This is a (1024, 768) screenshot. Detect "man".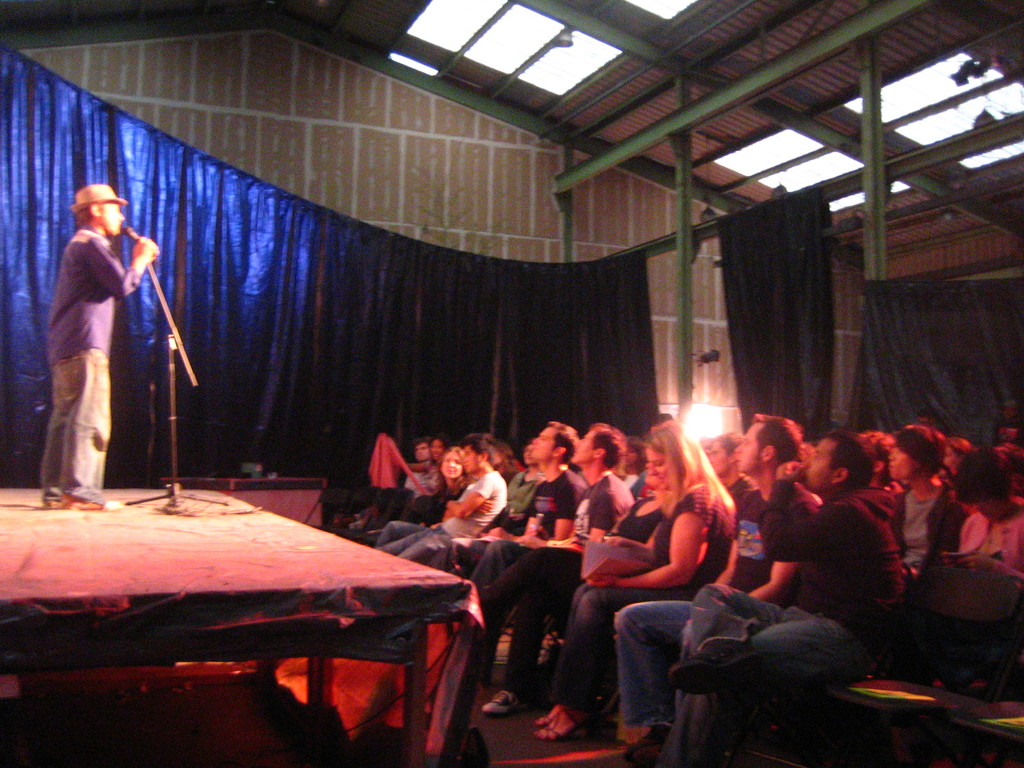
l=372, t=437, r=429, b=536.
